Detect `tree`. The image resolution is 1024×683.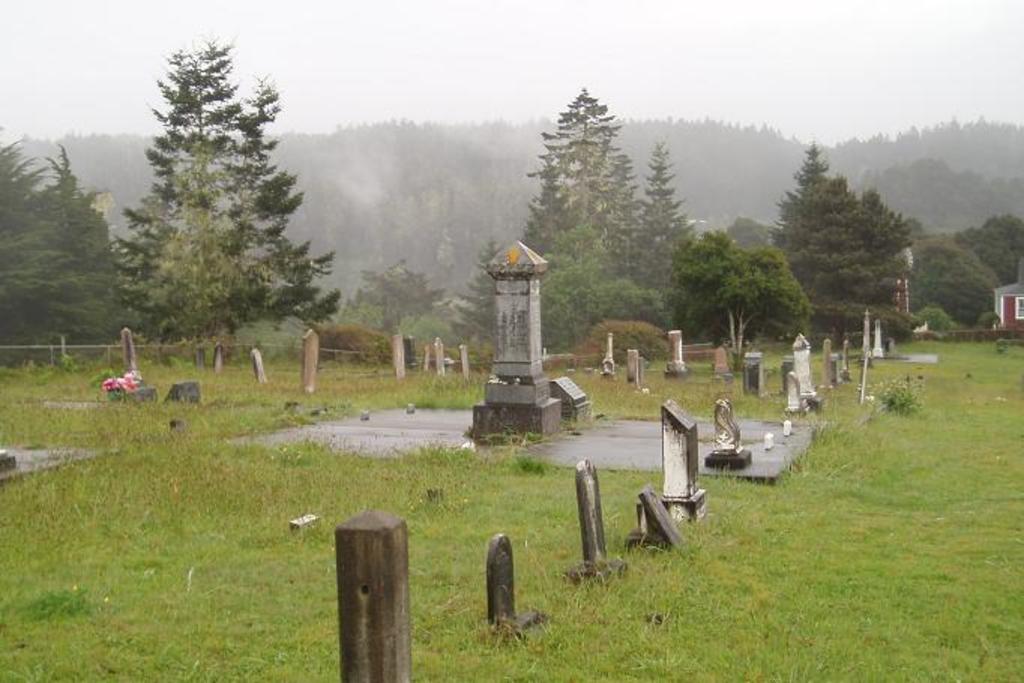
[left=510, top=75, right=640, bottom=267].
